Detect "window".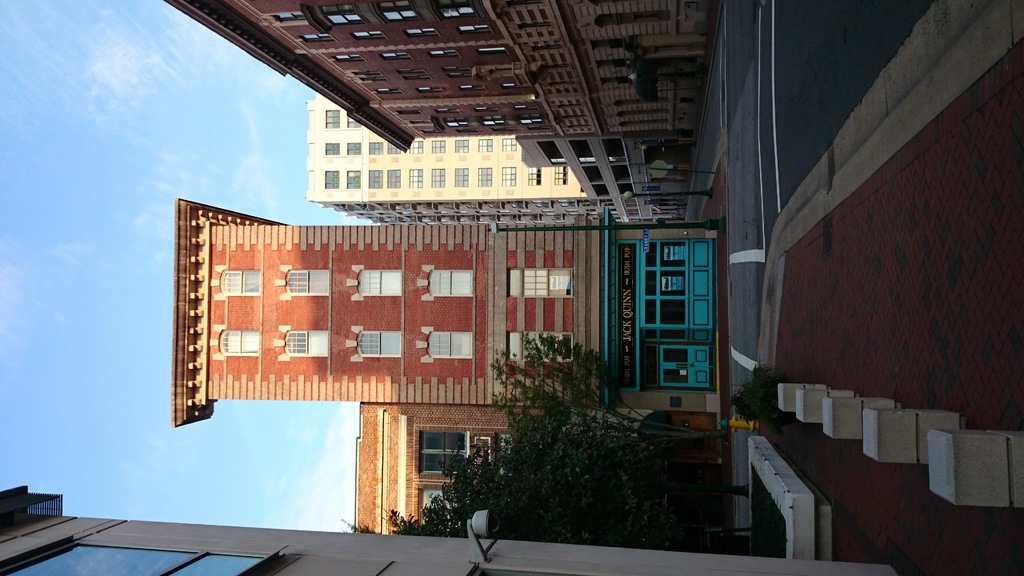
Detected at <bbox>324, 168, 342, 189</bbox>.
